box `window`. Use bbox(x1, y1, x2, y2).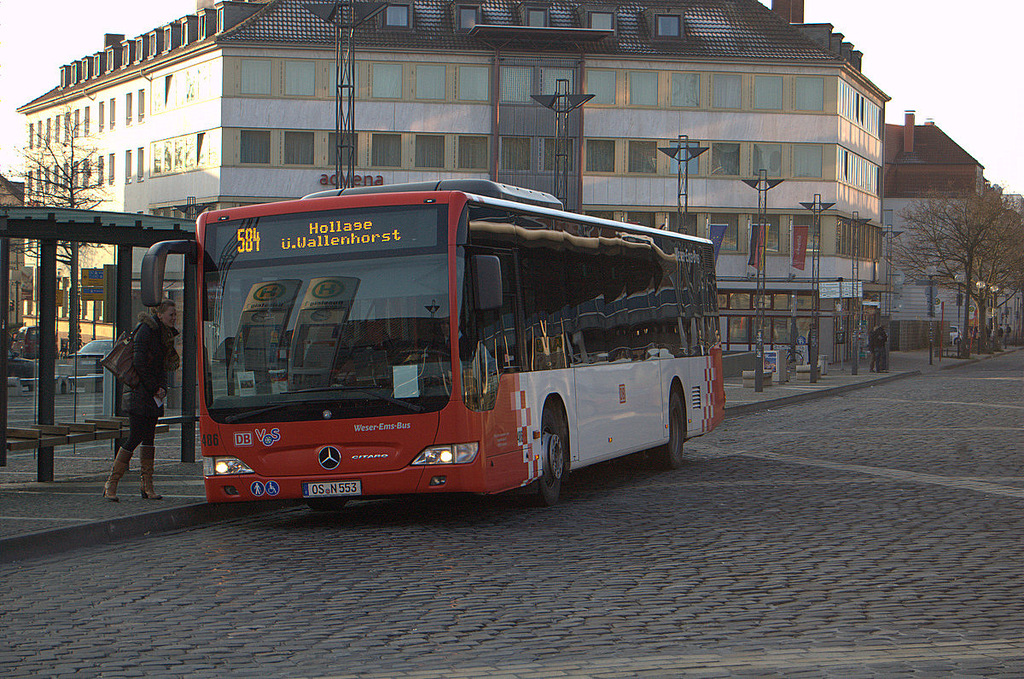
bbox(105, 95, 120, 129).
